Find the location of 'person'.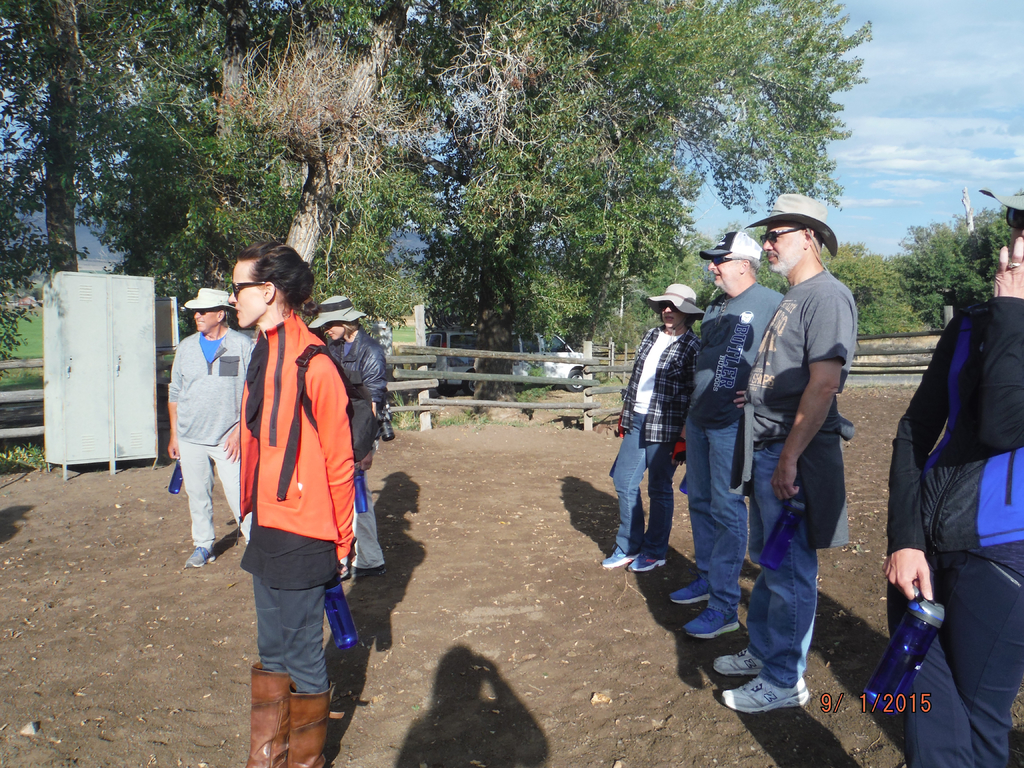
Location: select_region(303, 291, 390, 583).
